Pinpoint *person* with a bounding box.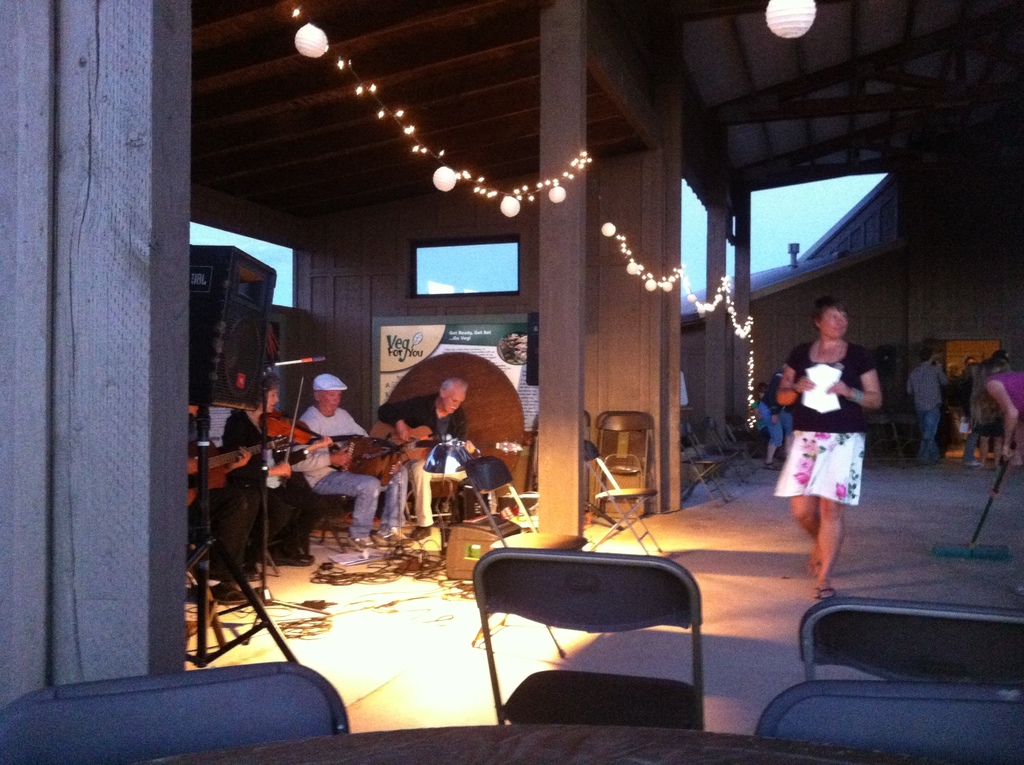
<region>906, 339, 950, 471</region>.
